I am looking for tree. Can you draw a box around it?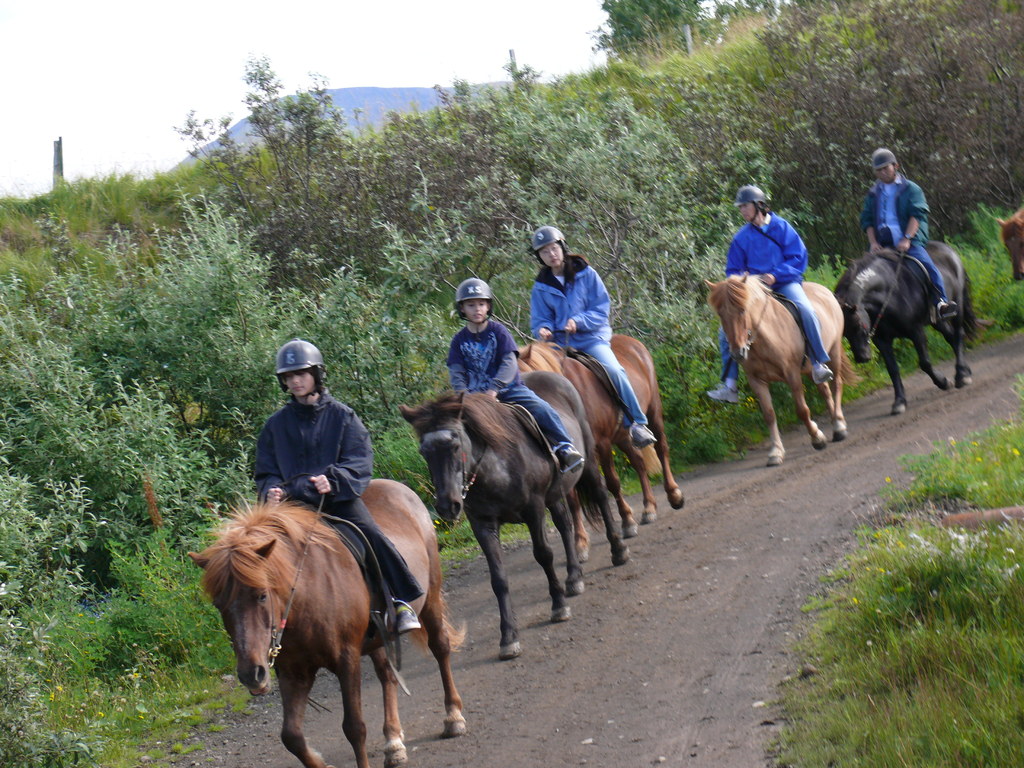
Sure, the bounding box is 175 51 520 288.
